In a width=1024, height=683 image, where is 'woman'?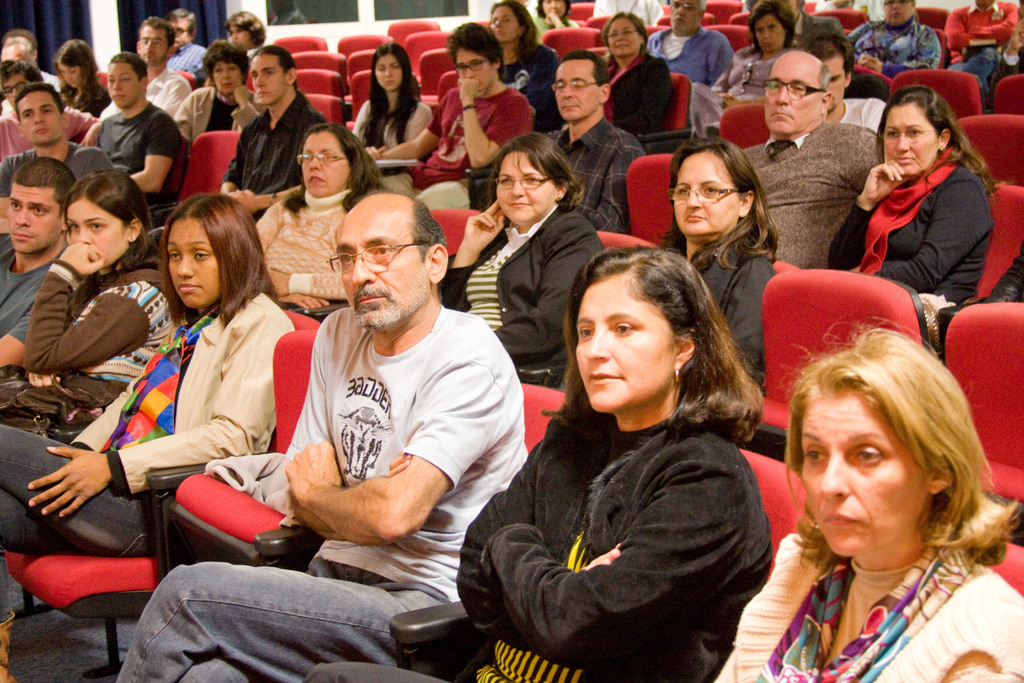
select_region(0, 188, 291, 682).
